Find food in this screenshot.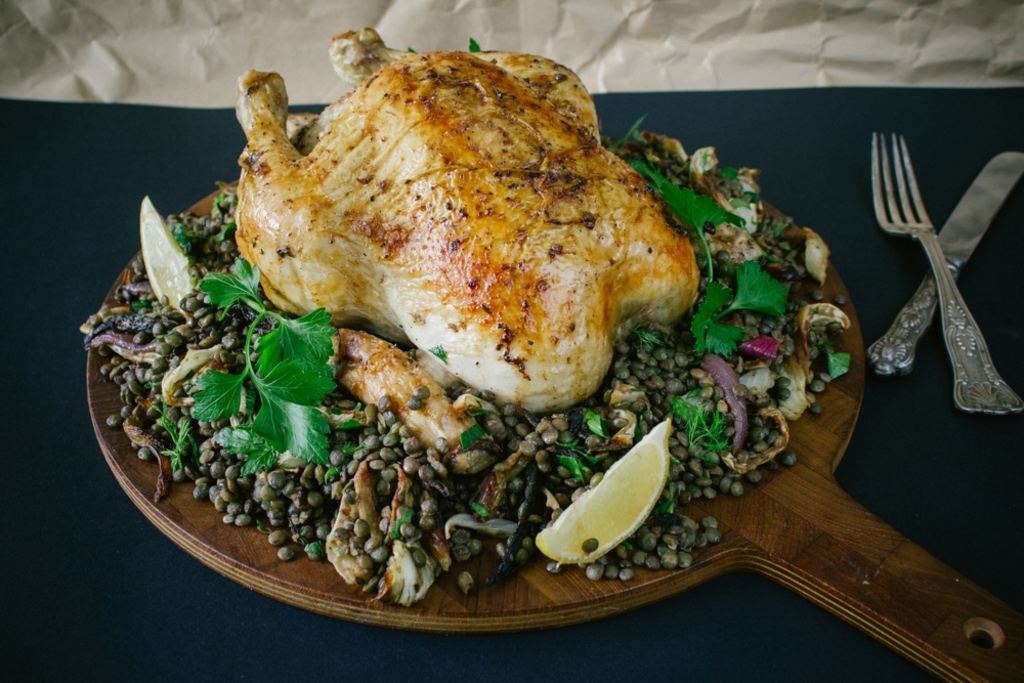
The bounding box for food is crop(239, 27, 698, 476).
